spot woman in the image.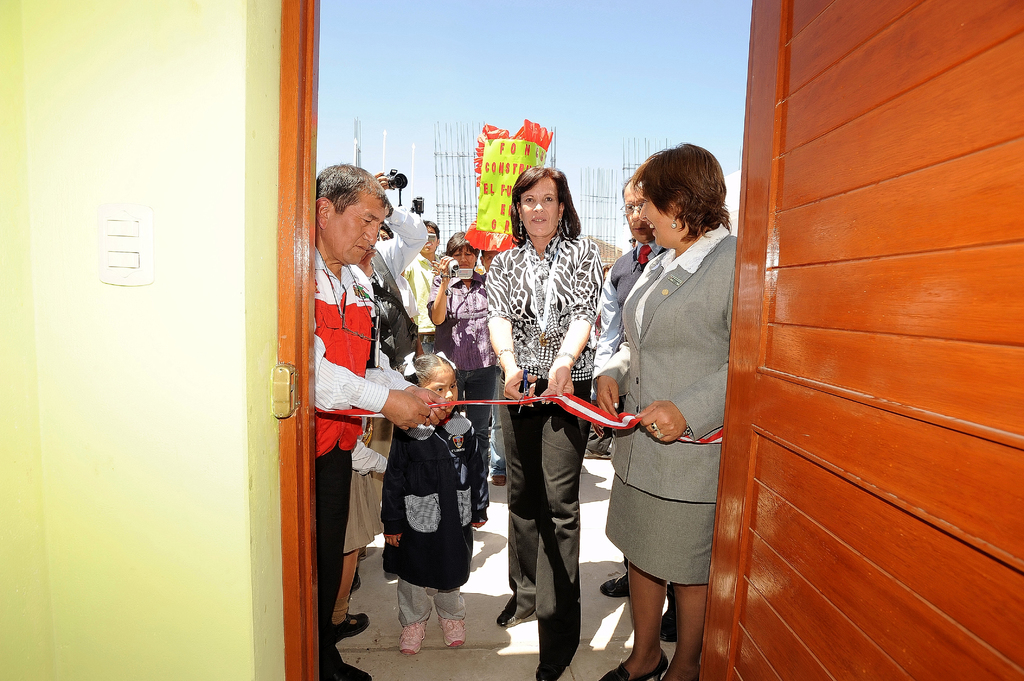
woman found at 599/150/739/673.
